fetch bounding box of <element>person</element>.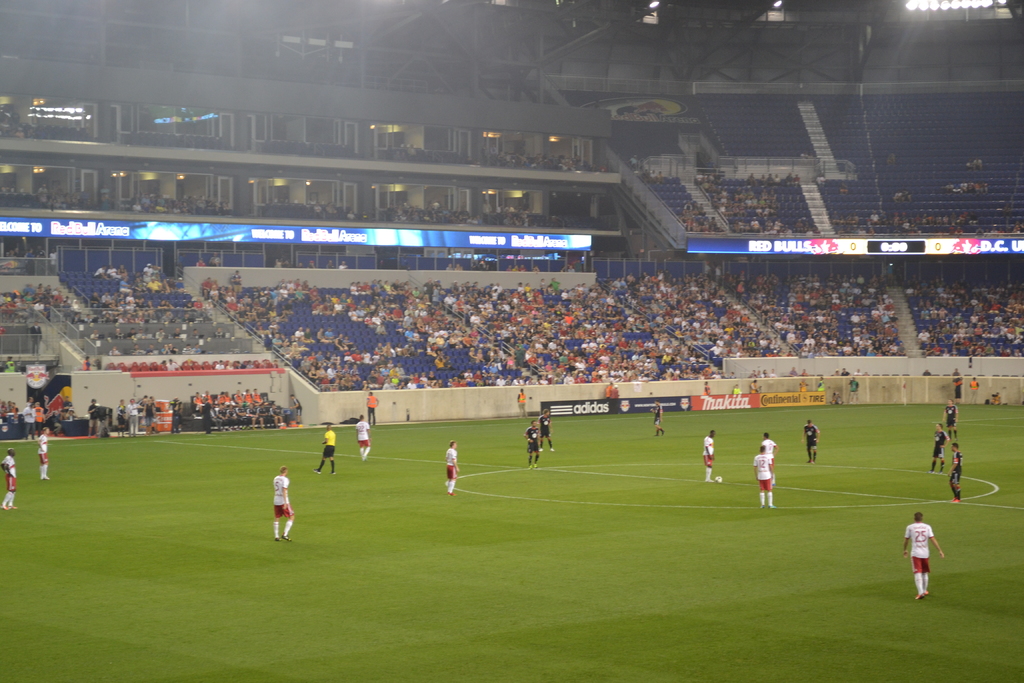
Bbox: rect(35, 425, 52, 483).
